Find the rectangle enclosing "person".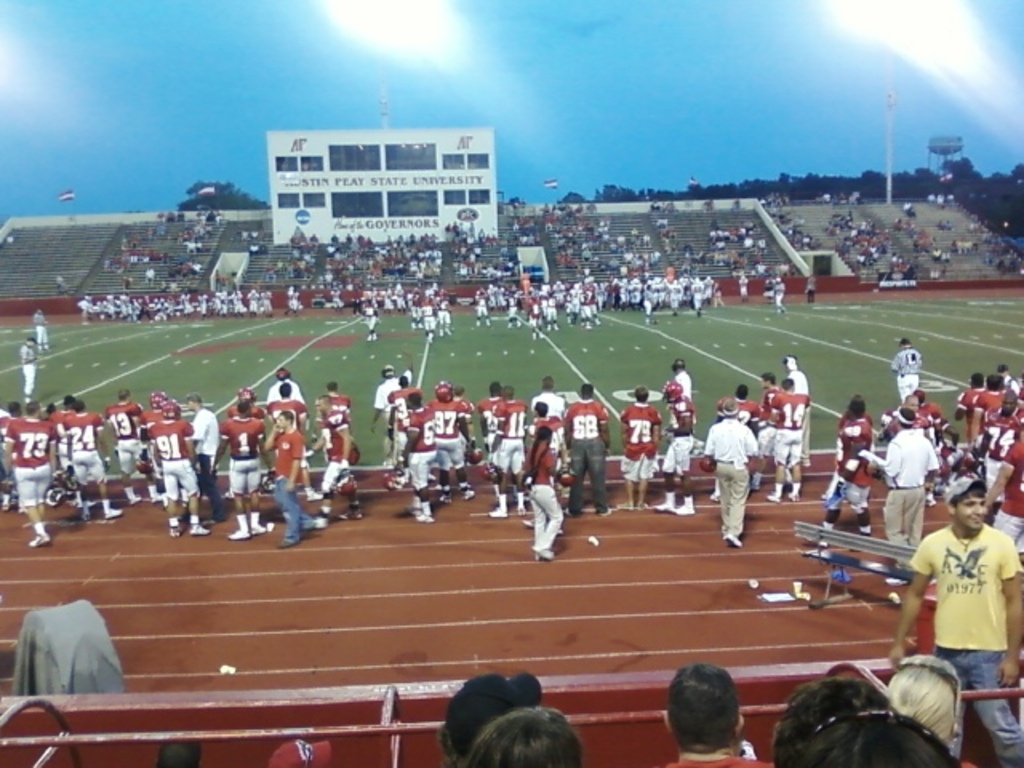
box=[434, 669, 544, 766].
